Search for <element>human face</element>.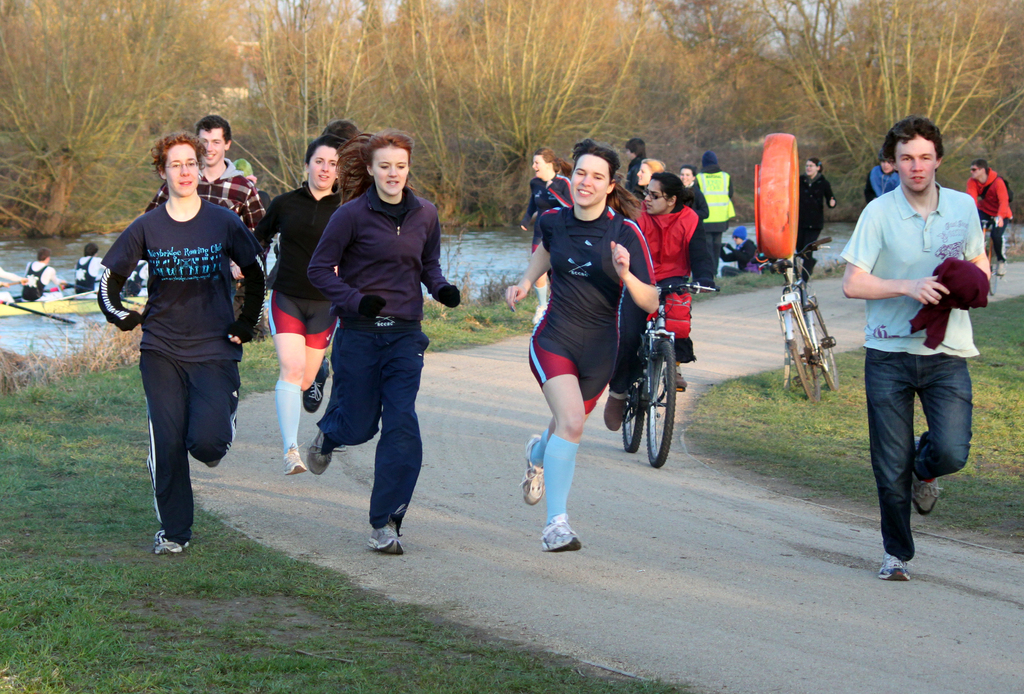
Found at 638:161:648:184.
